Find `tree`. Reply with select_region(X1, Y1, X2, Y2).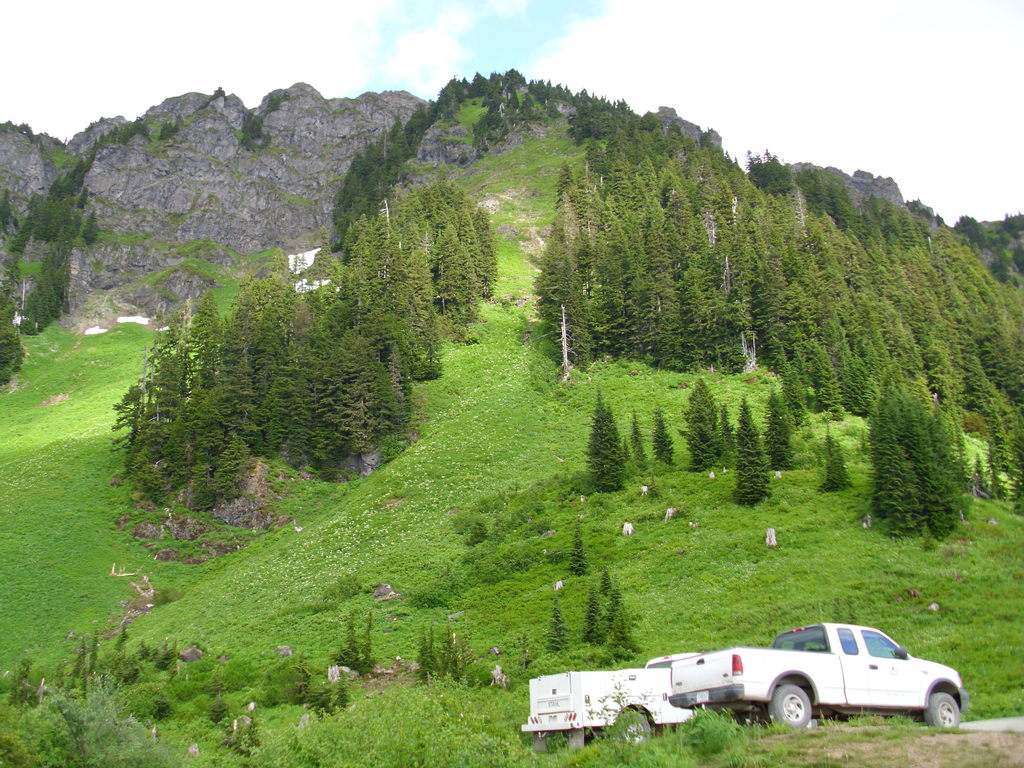
select_region(604, 584, 621, 625).
